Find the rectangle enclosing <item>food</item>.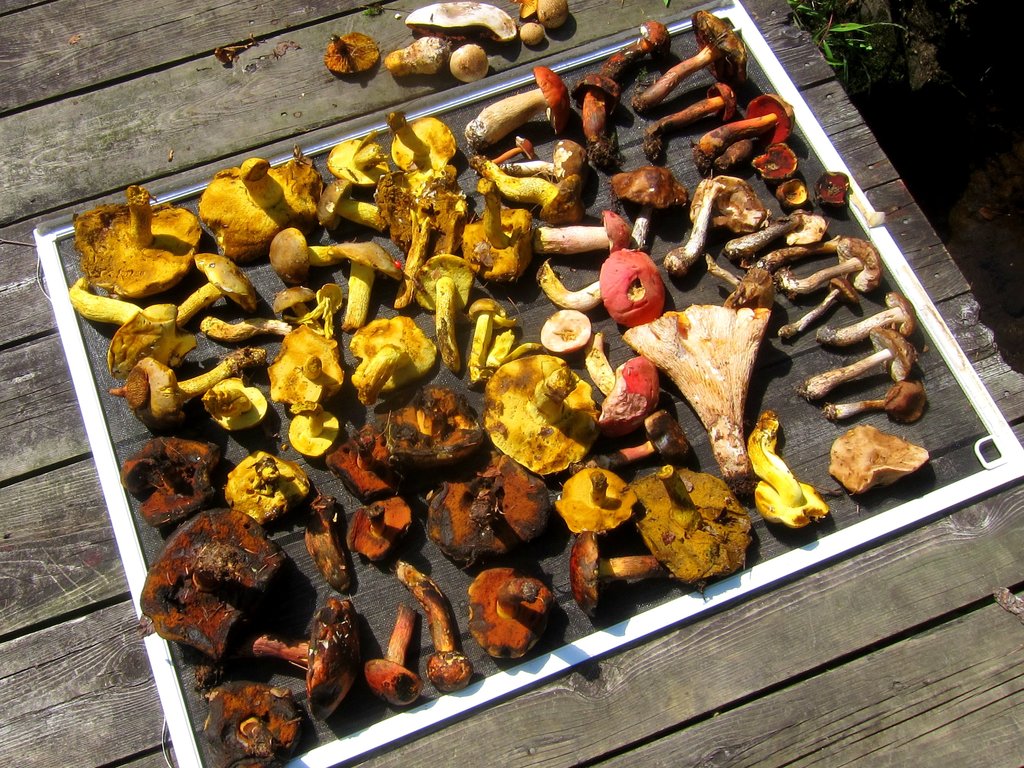
[x1=323, y1=33, x2=382, y2=77].
